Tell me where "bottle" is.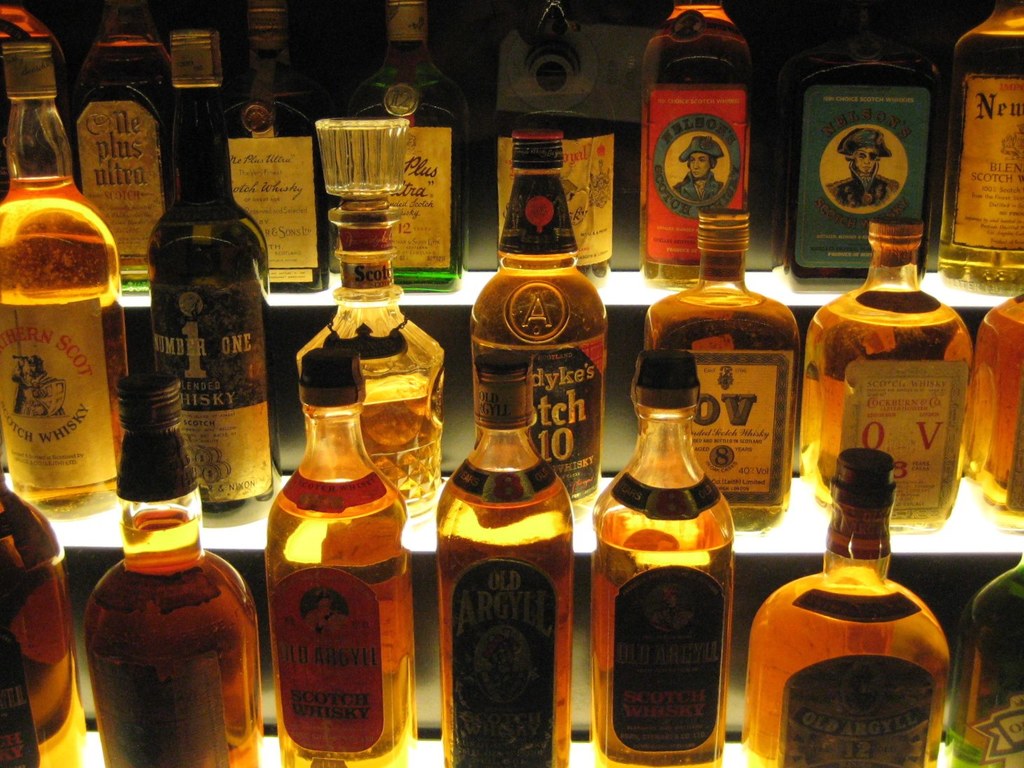
"bottle" is at x1=490, y1=17, x2=615, y2=271.
